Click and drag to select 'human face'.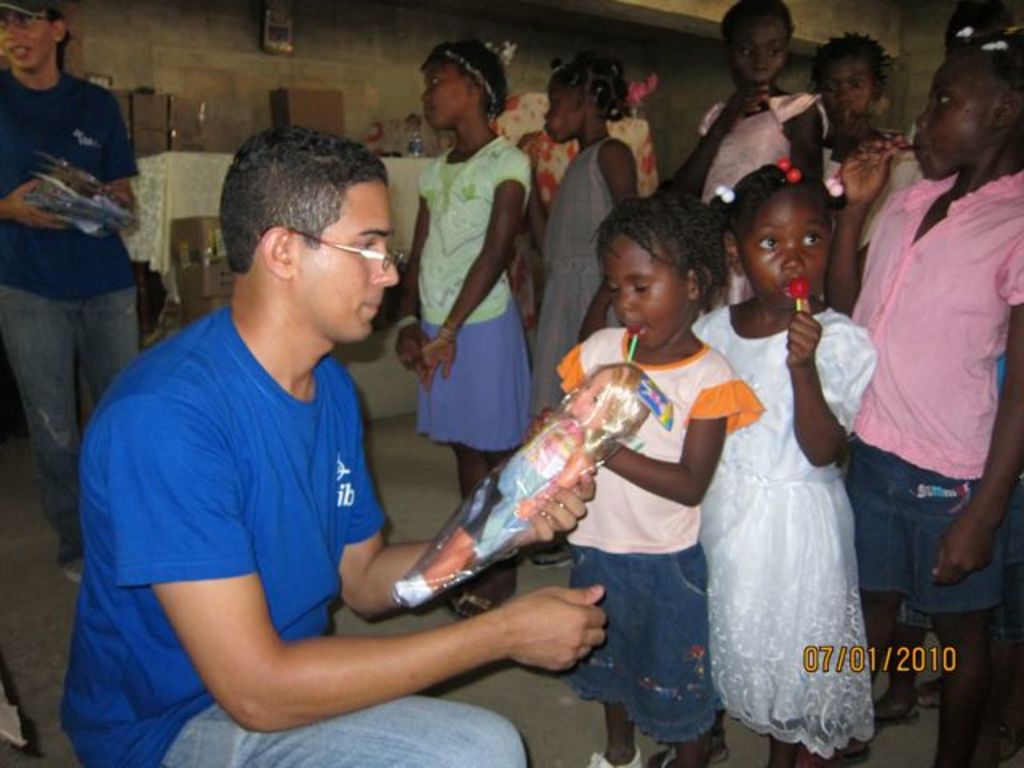
Selection: l=0, t=11, r=54, b=64.
